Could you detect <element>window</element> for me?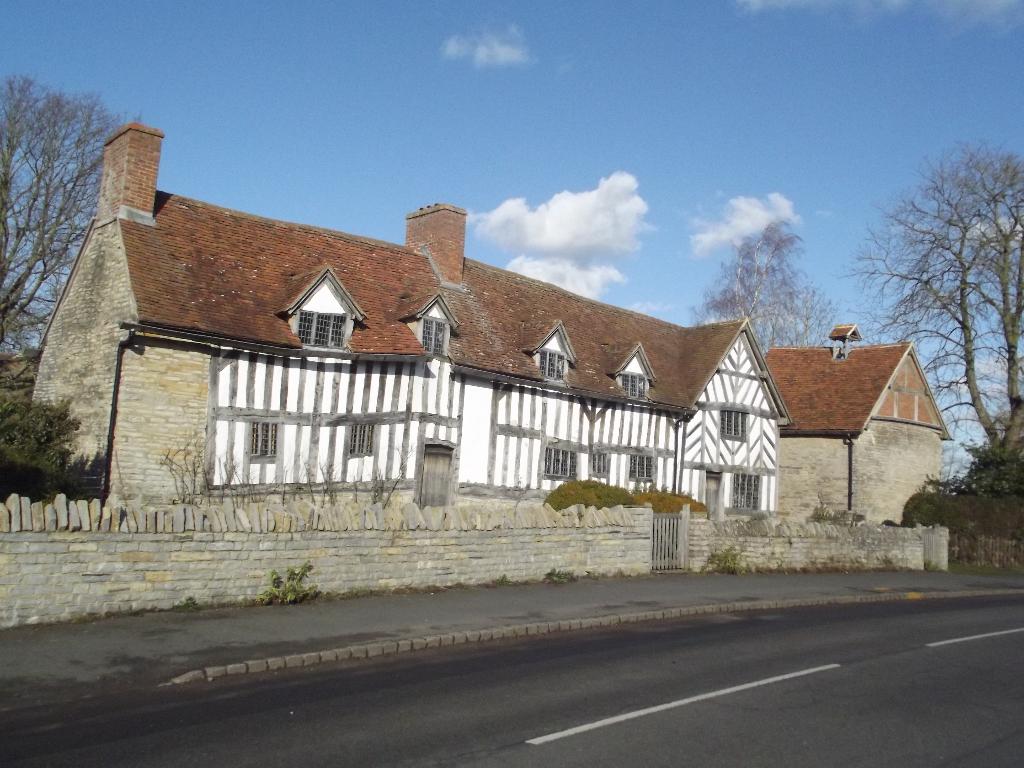
Detection result: (601,332,668,406).
